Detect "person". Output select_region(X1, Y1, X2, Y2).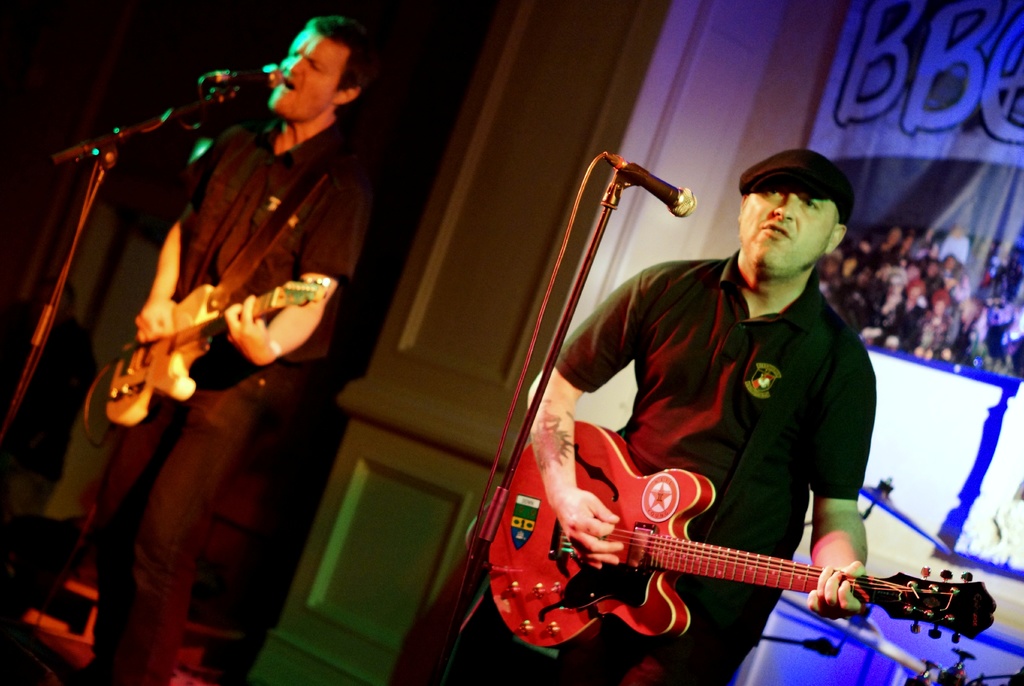
select_region(95, 13, 368, 685).
